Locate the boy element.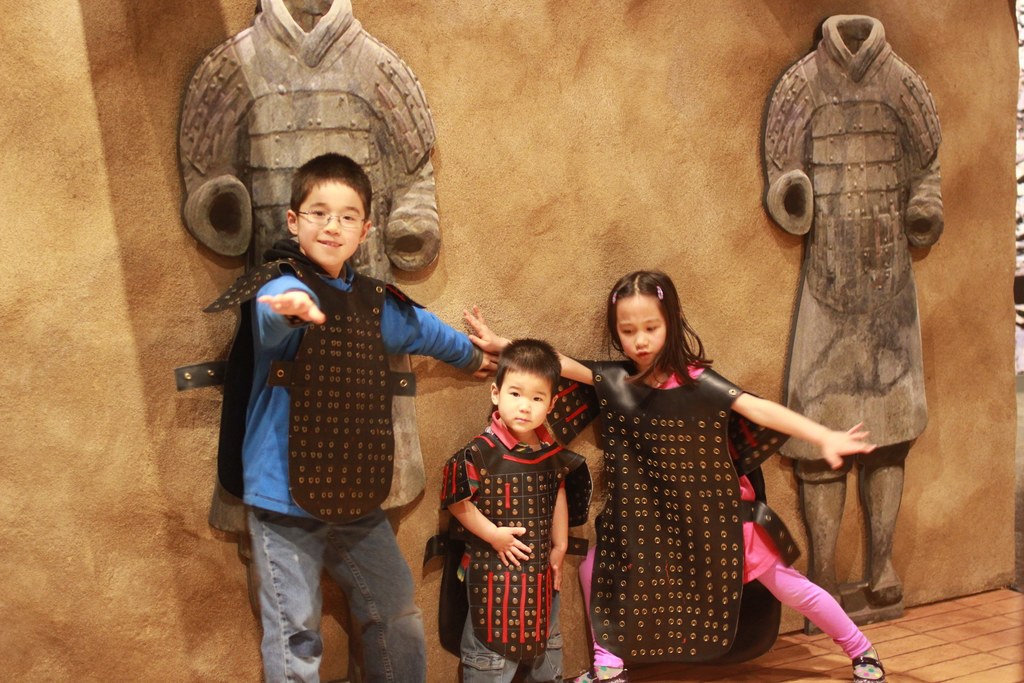
Element bbox: 240:154:523:682.
